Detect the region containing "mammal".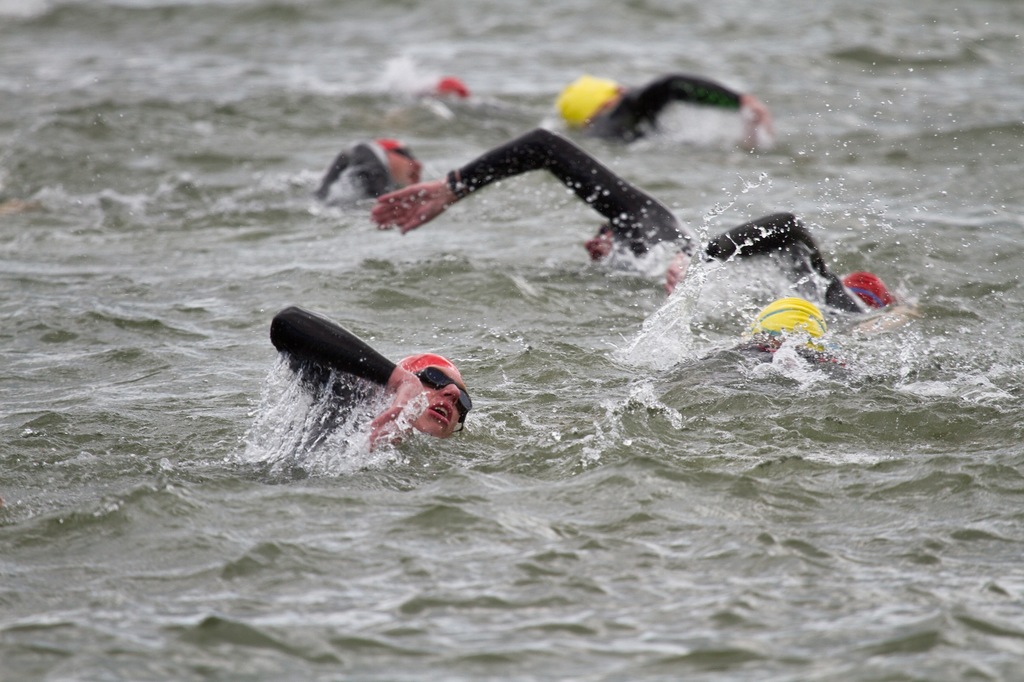
729, 295, 846, 376.
